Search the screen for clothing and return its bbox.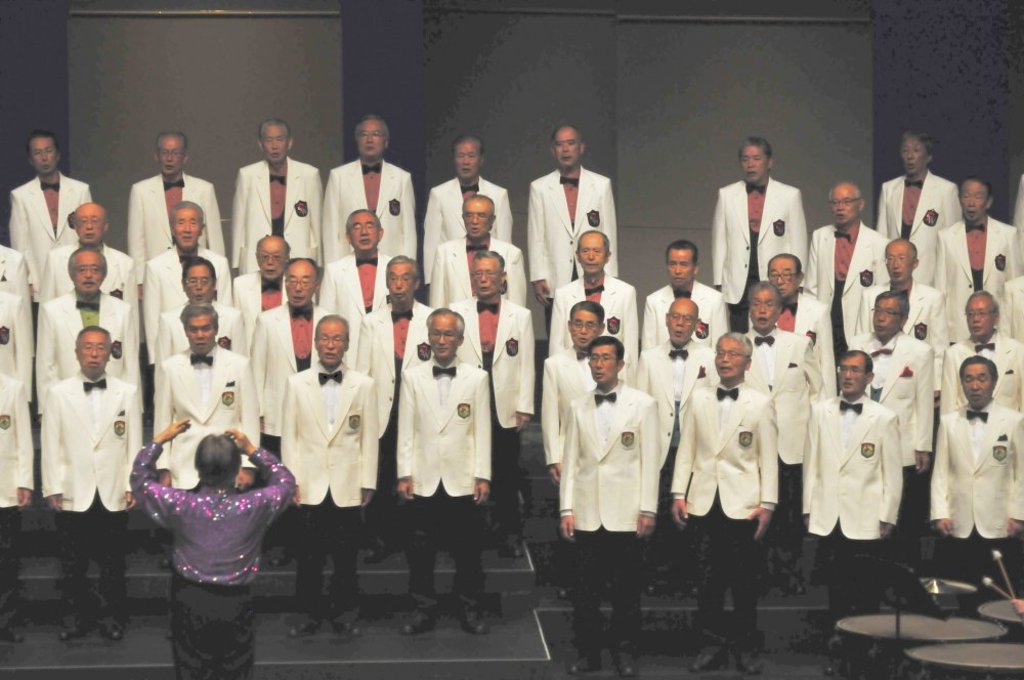
Found: <box>849,281,950,380</box>.
